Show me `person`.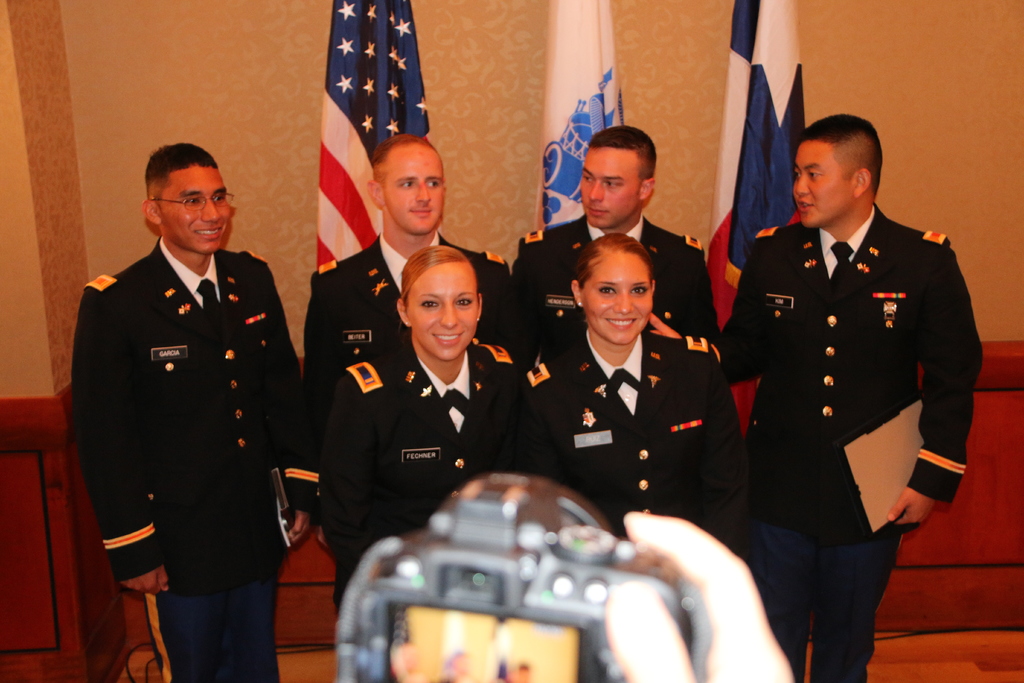
`person` is here: l=70, t=145, r=320, b=682.
